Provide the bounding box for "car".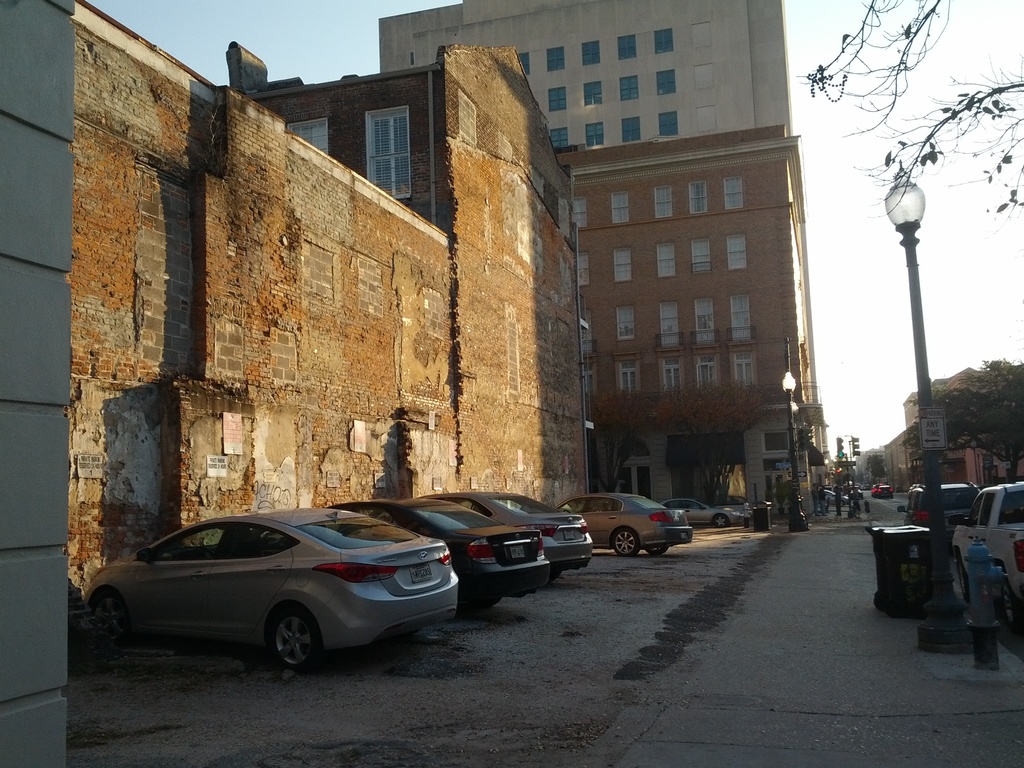
{"left": 559, "top": 493, "right": 694, "bottom": 556}.
